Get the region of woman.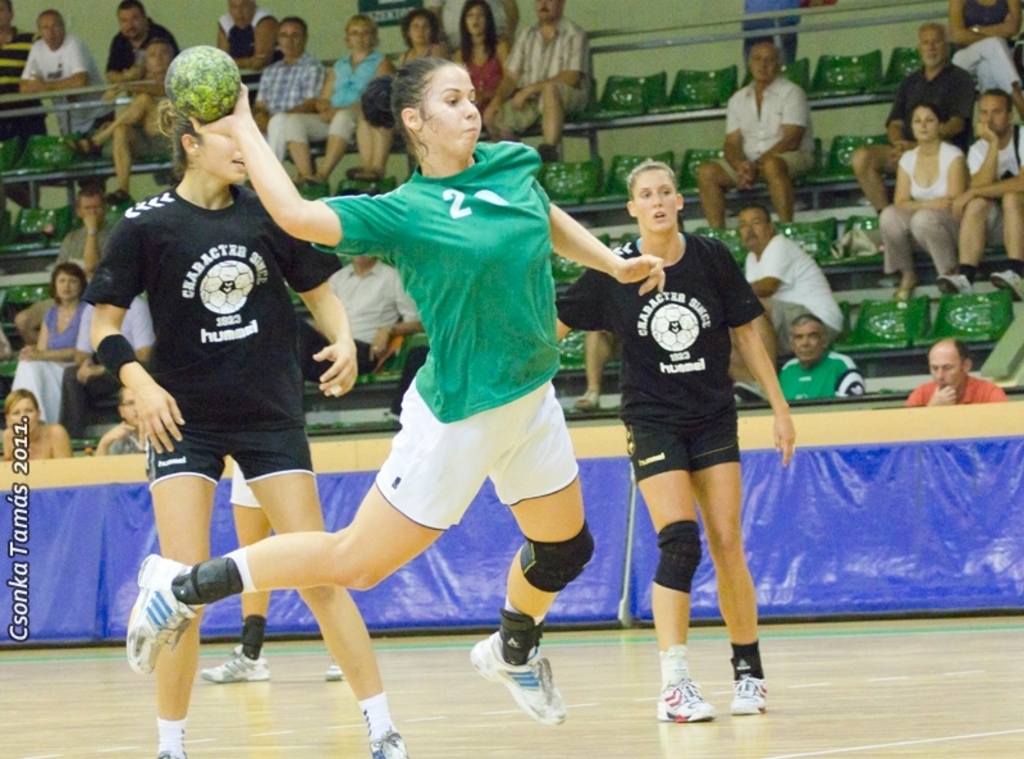
579/151/790/713.
